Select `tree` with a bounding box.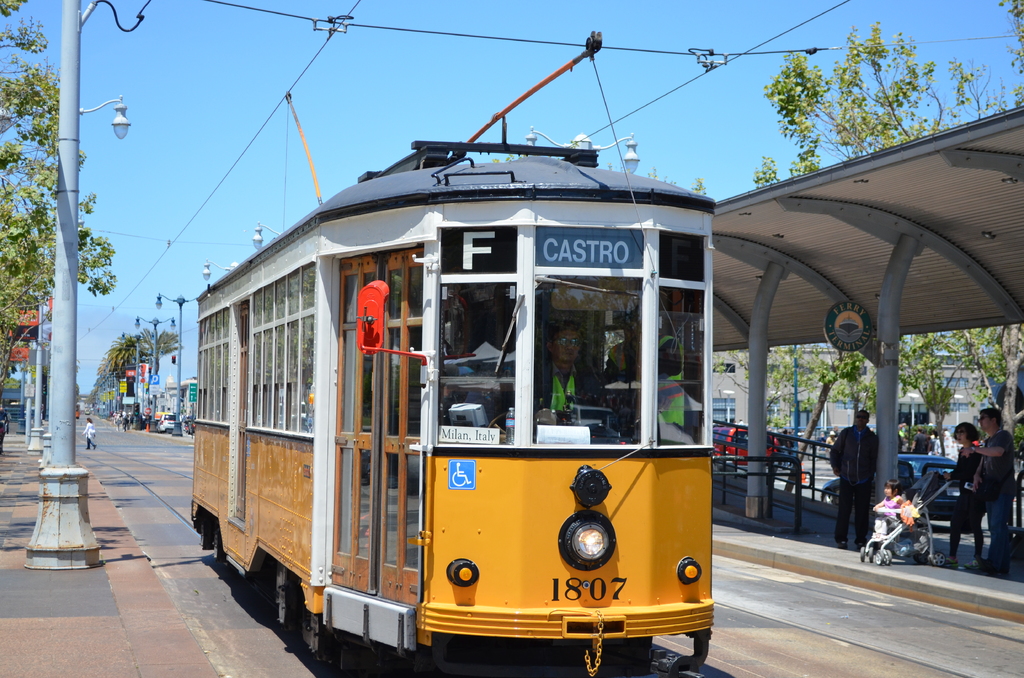
box(0, 0, 119, 396).
